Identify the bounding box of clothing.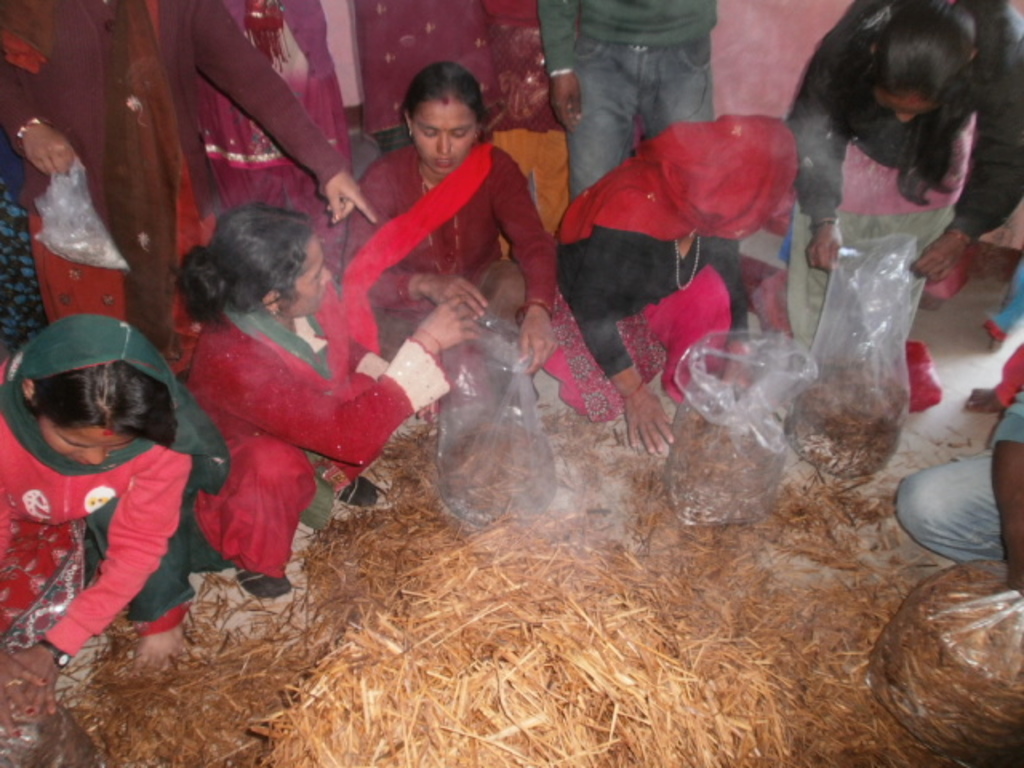
995 338 1022 406.
